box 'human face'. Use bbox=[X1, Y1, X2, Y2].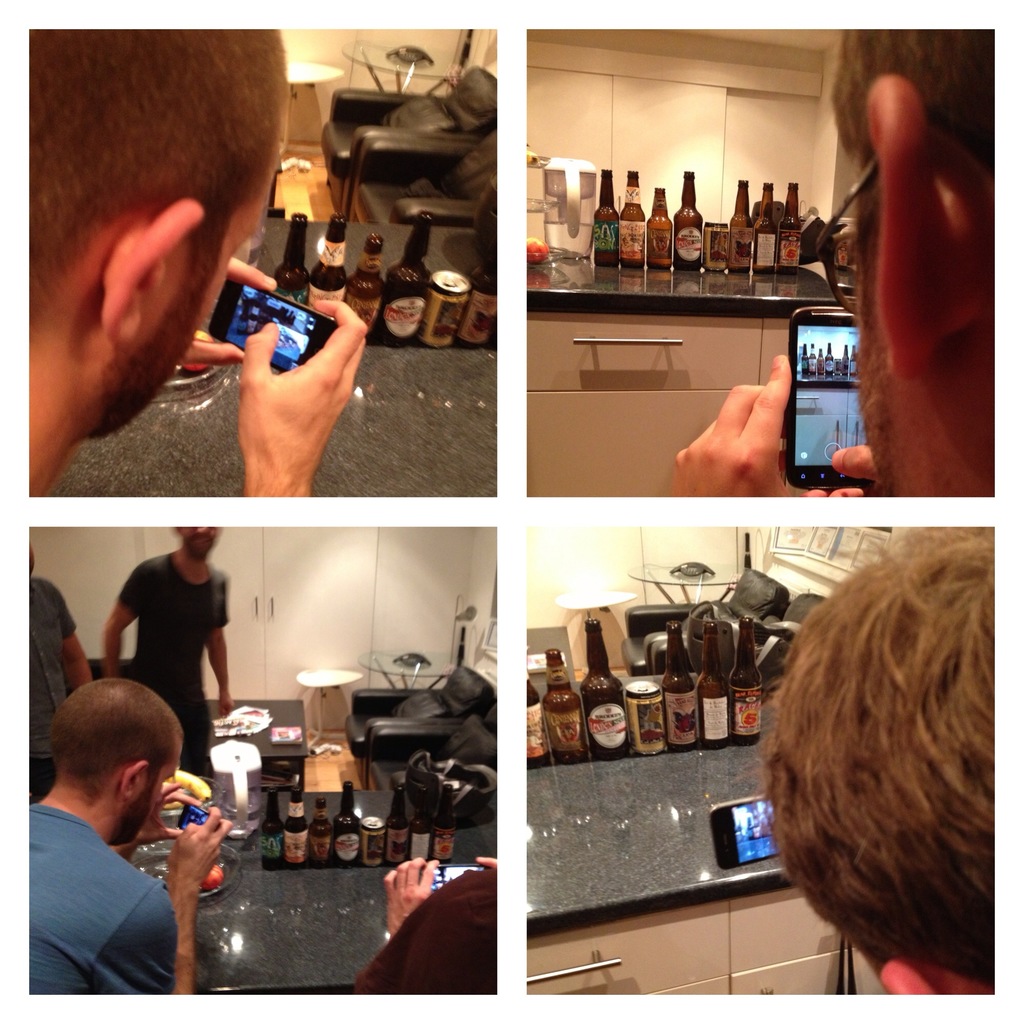
bbox=[854, 158, 910, 492].
